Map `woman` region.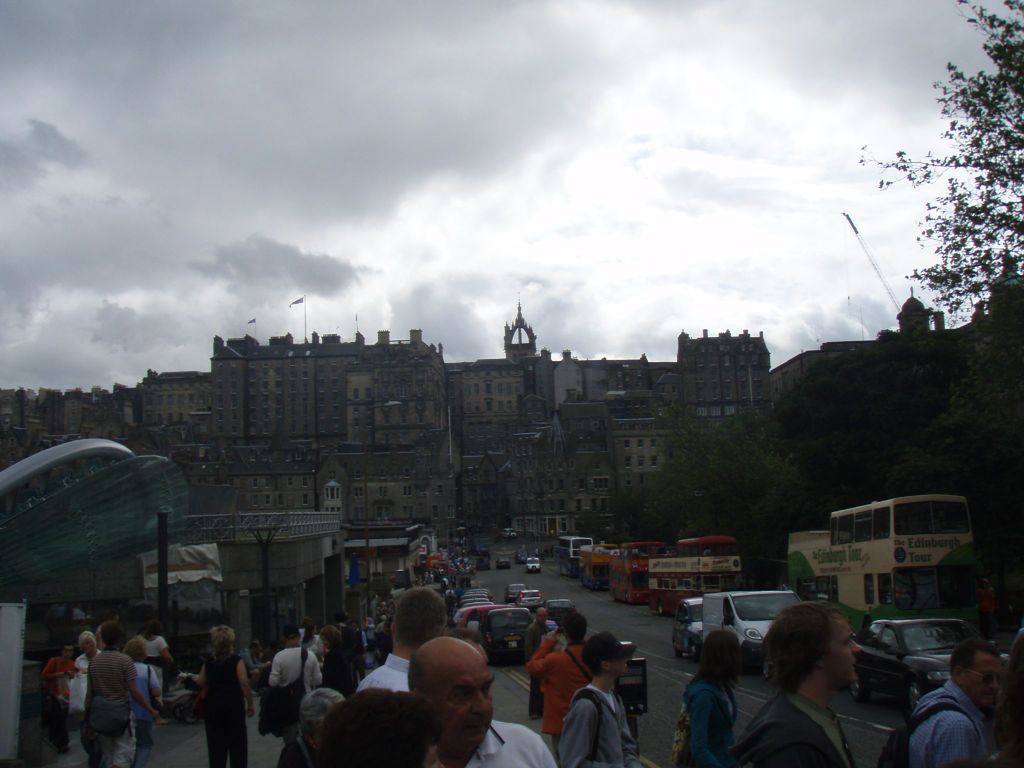
Mapped to <box>74,625,103,765</box>.
